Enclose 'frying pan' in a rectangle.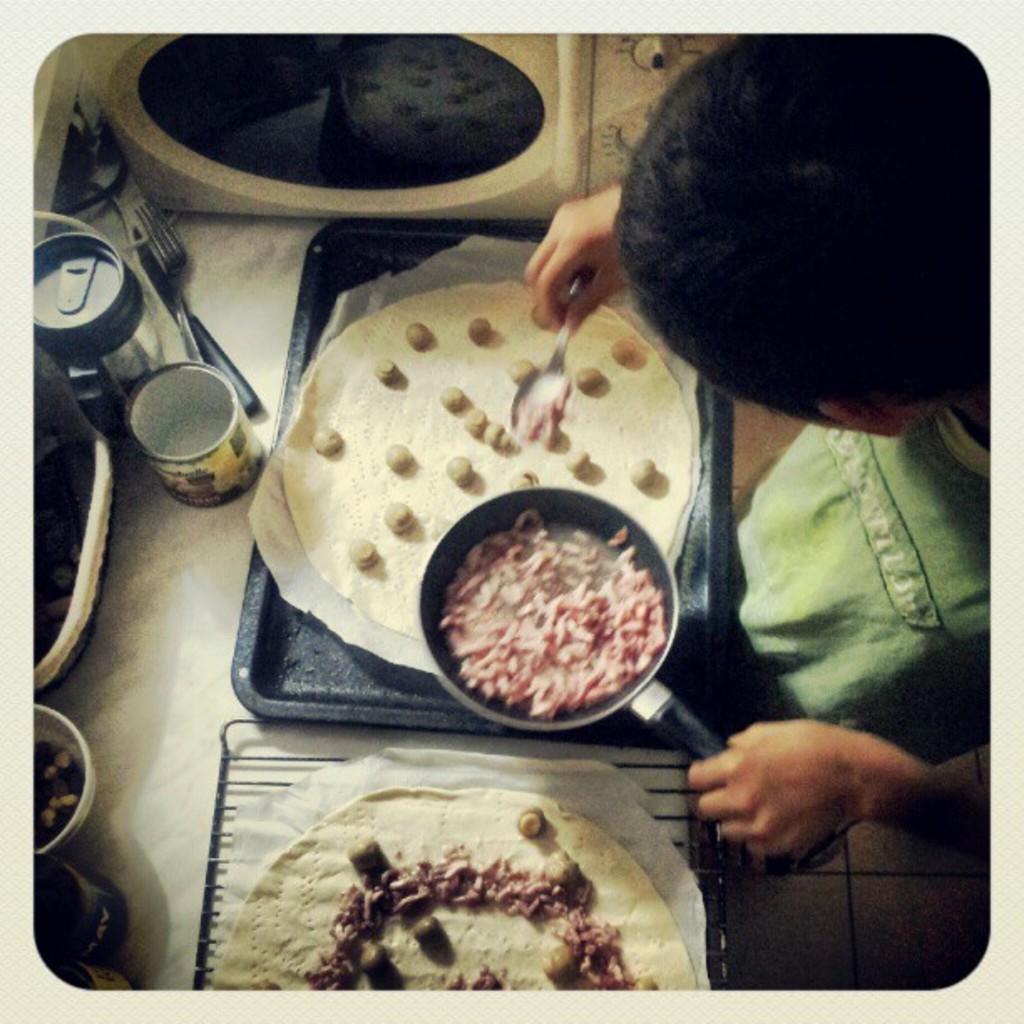
Rect(418, 492, 726, 756).
